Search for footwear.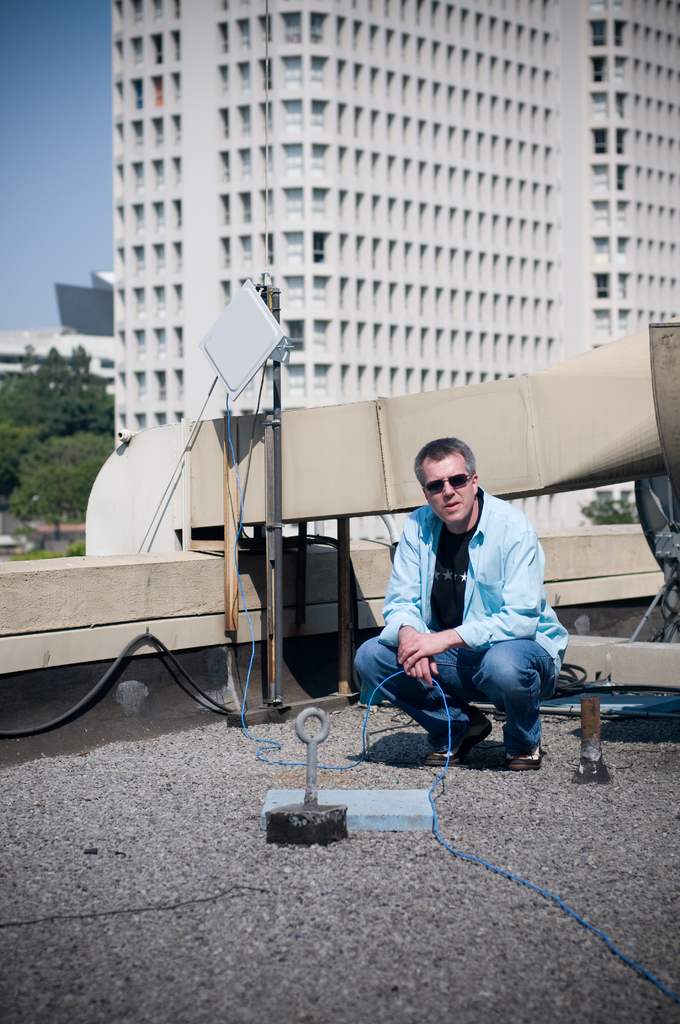
Found at 425,720,495,767.
